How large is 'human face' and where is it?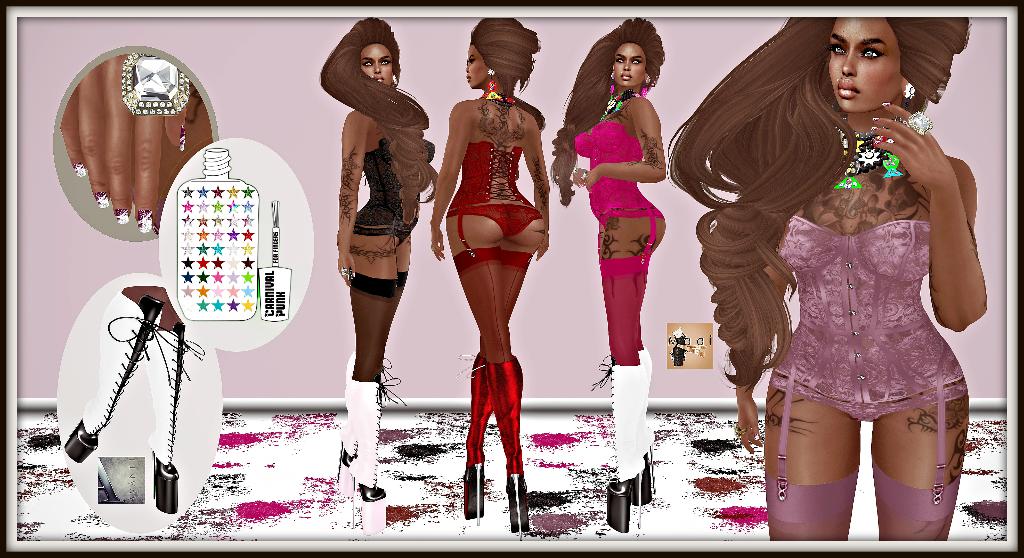
Bounding box: 468/47/488/86.
